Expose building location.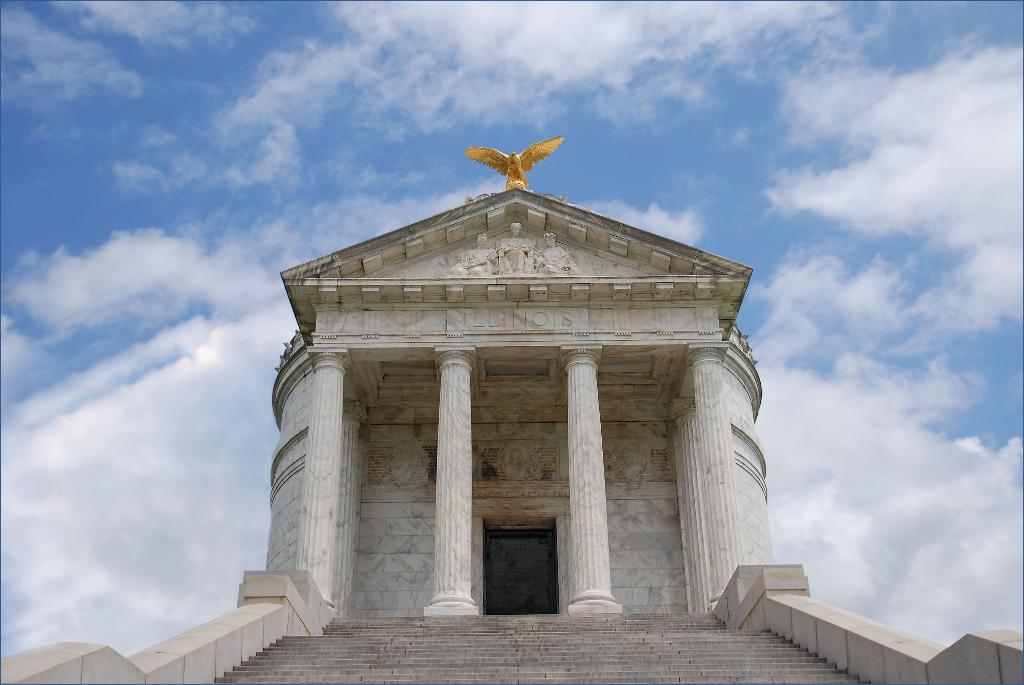
Exposed at x1=3 y1=145 x2=1023 y2=684.
